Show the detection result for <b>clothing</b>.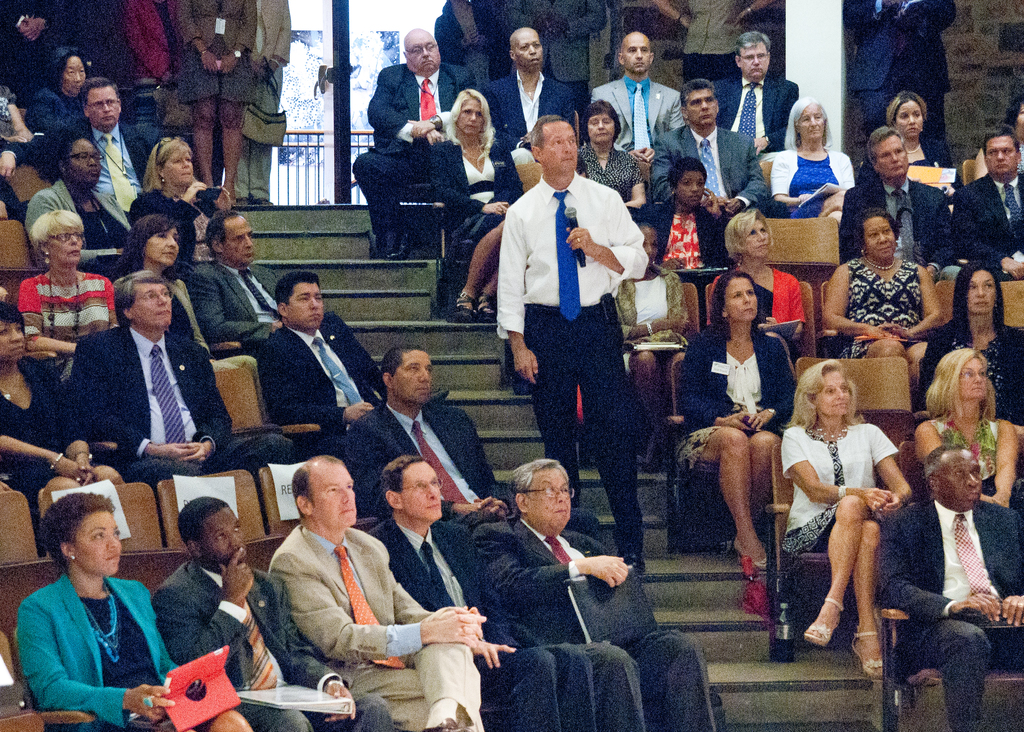
bbox=(273, 521, 490, 726).
